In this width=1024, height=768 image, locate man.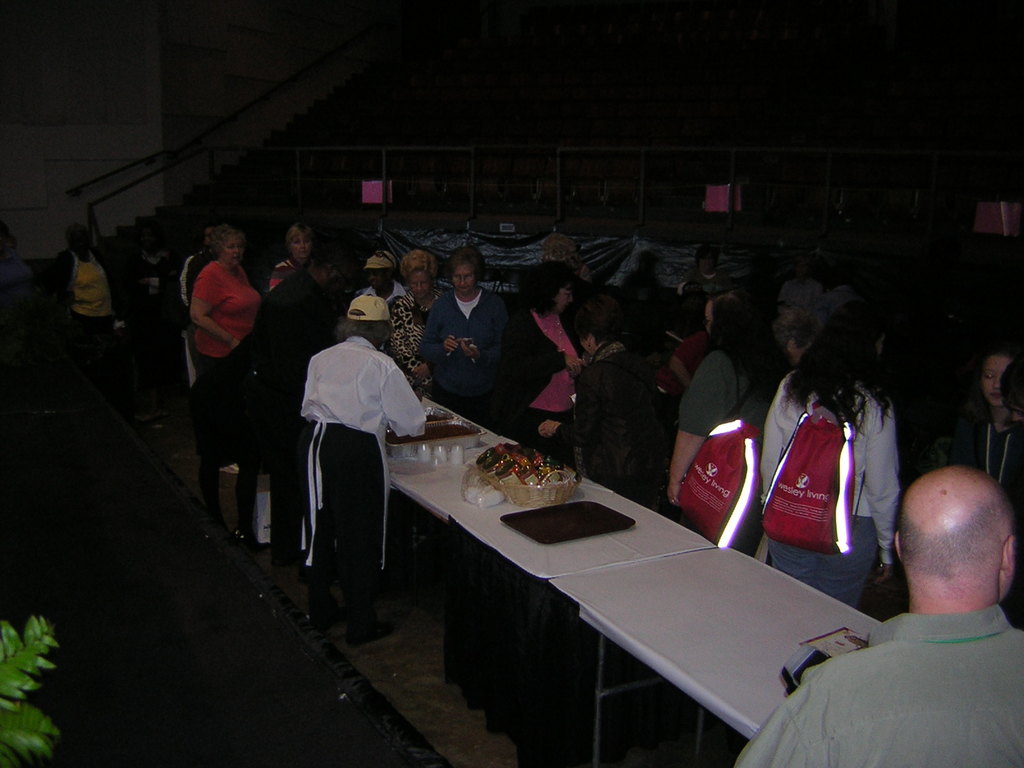
Bounding box: {"x1": 819, "y1": 431, "x2": 1023, "y2": 751}.
